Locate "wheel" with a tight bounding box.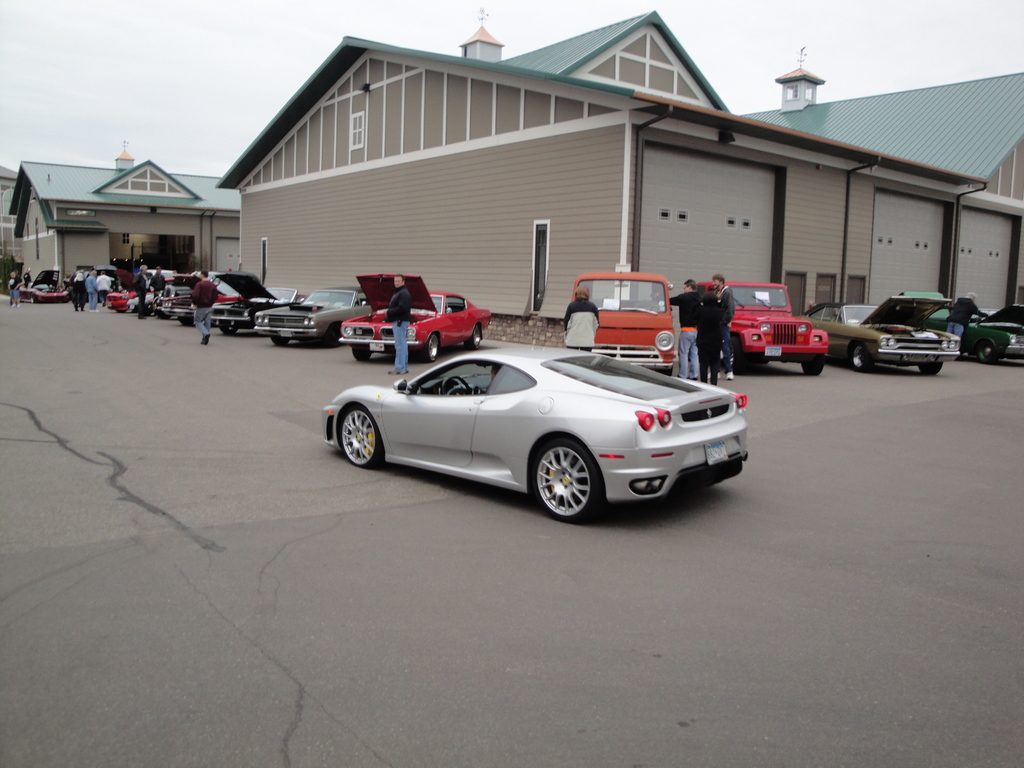
rect(851, 346, 872, 376).
